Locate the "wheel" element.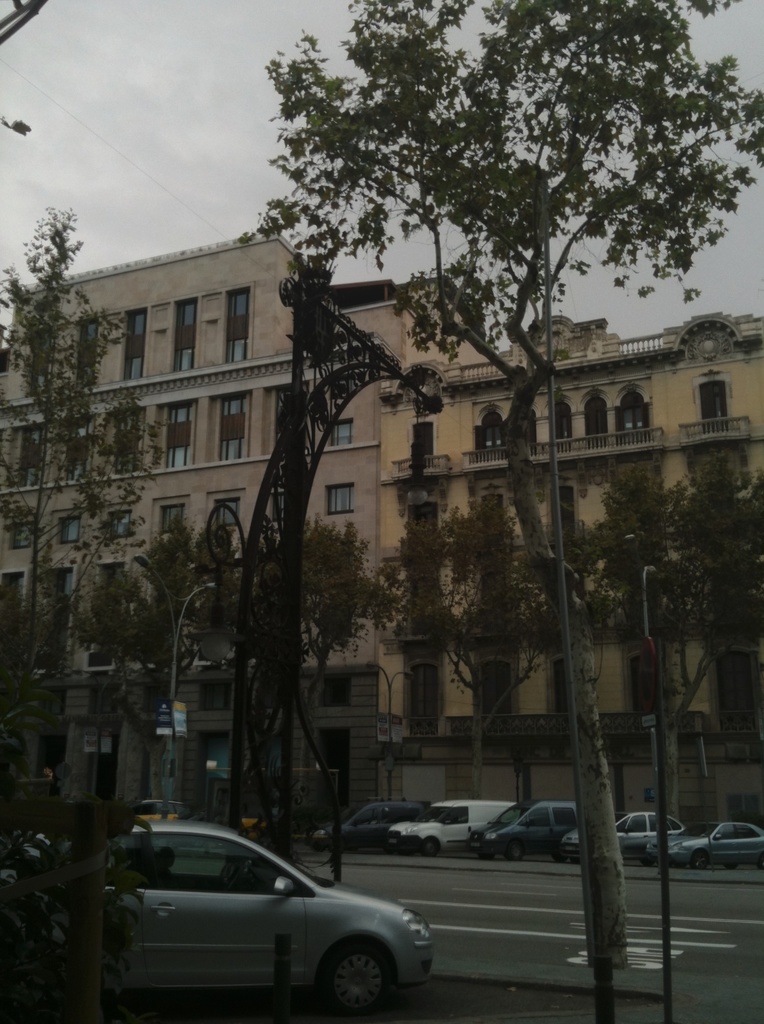
Element bbox: <region>313, 934, 403, 1017</region>.
